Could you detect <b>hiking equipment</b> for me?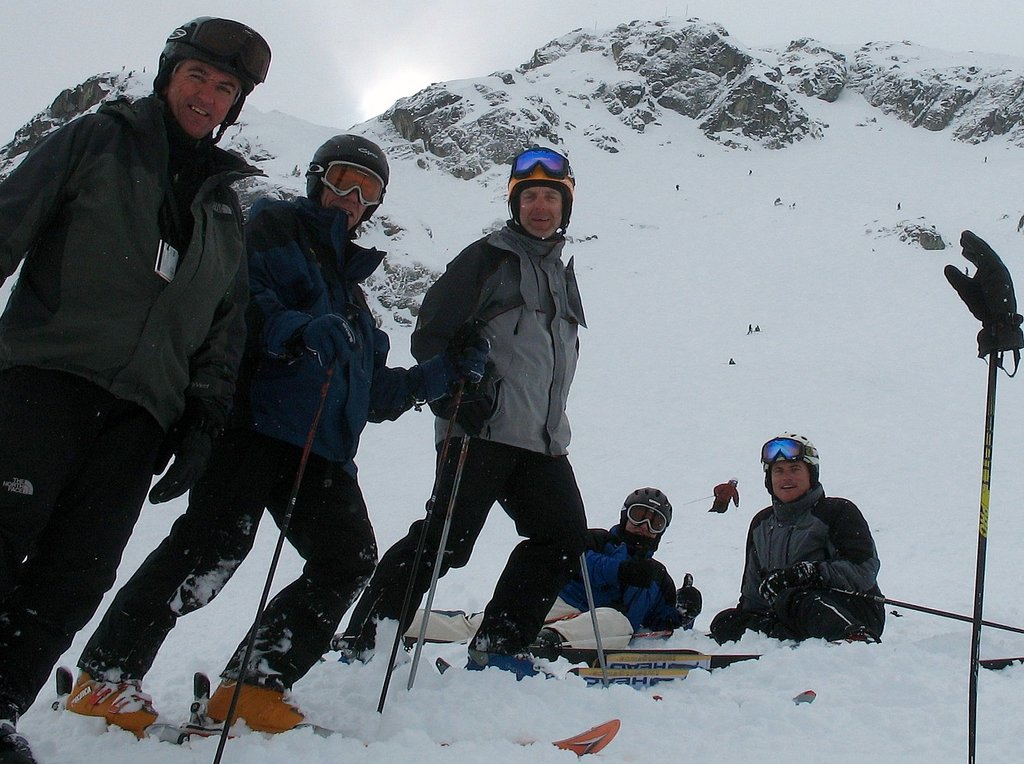
Detection result: (left=804, top=578, right=1023, bottom=639).
